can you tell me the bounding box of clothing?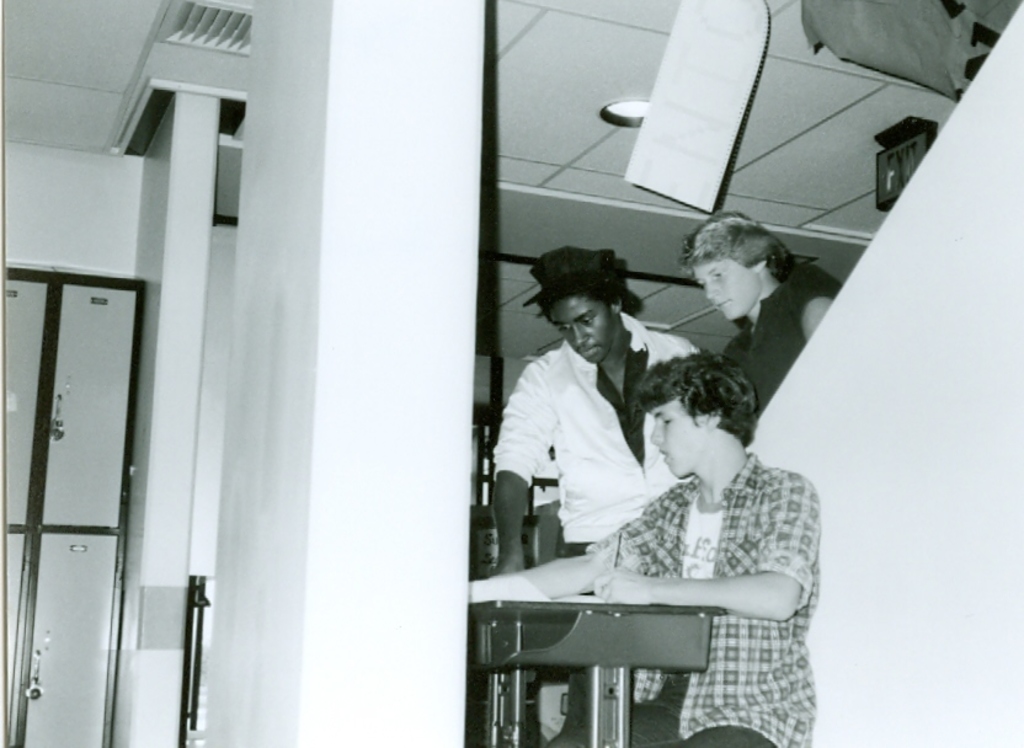
713/263/852/423.
